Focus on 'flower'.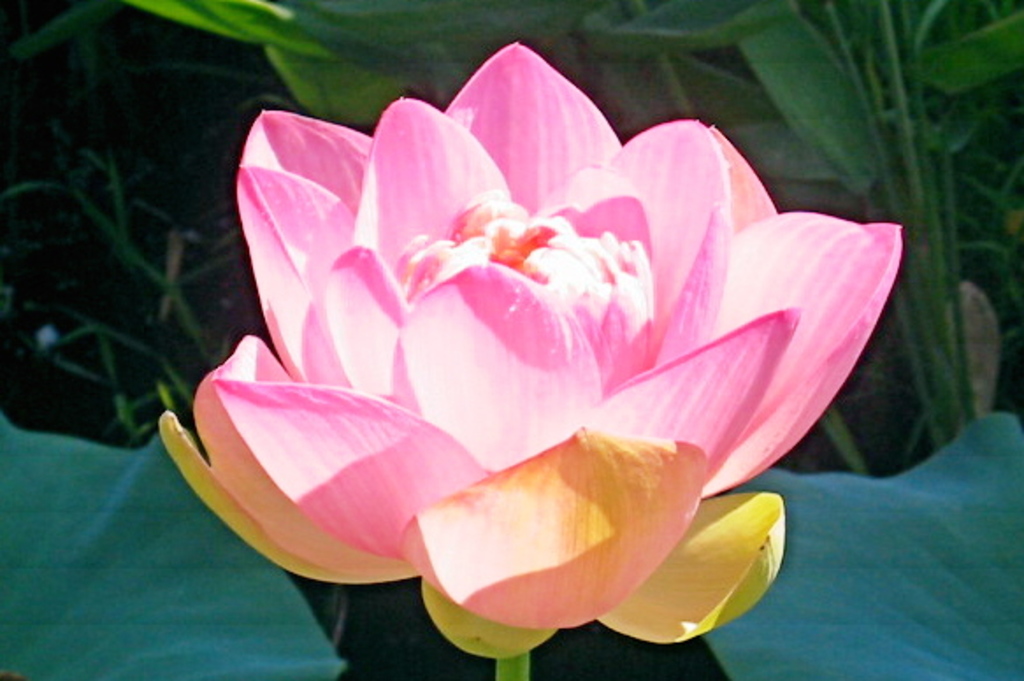
Focused at x1=126, y1=58, x2=933, y2=637.
